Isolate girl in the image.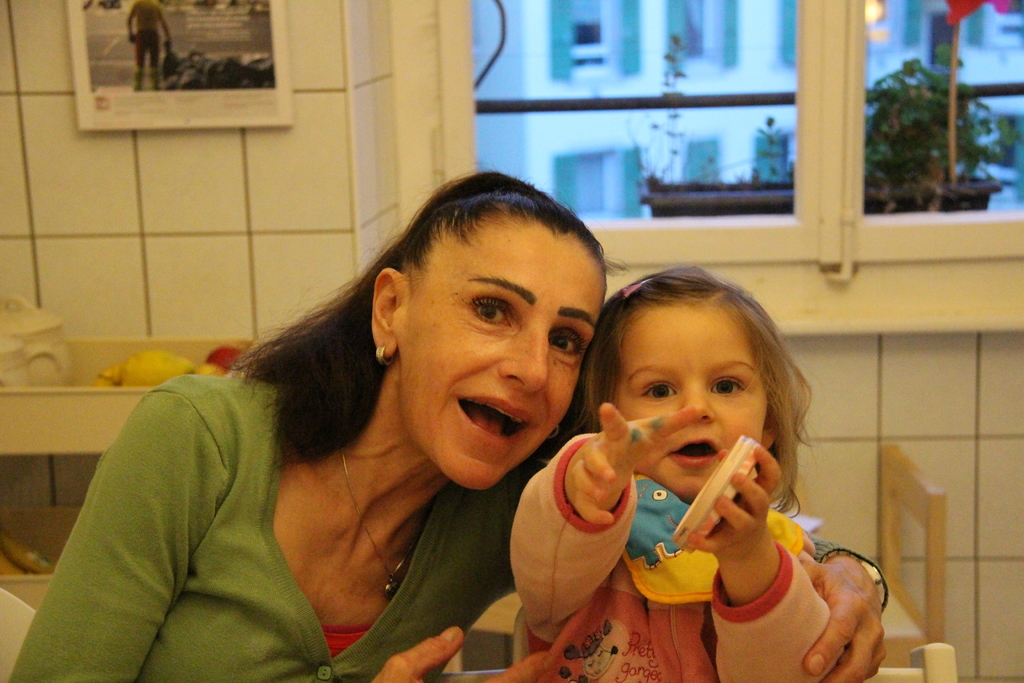
Isolated region: <region>508, 265, 849, 682</region>.
